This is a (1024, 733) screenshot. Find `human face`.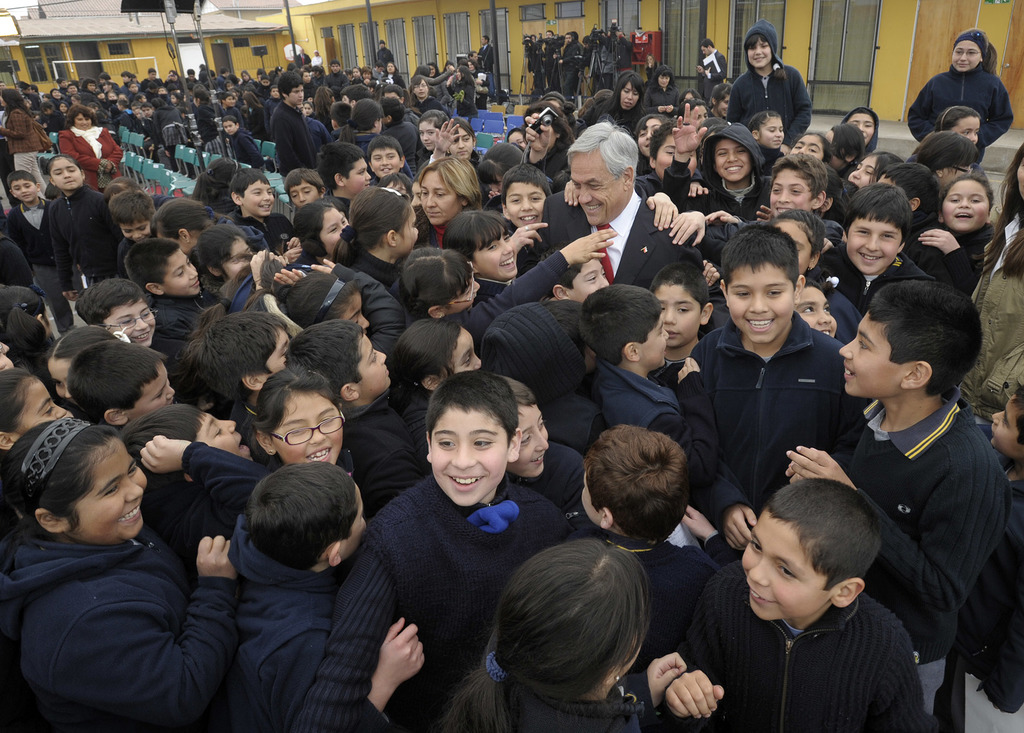
Bounding box: crop(467, 63, 476, 75).
